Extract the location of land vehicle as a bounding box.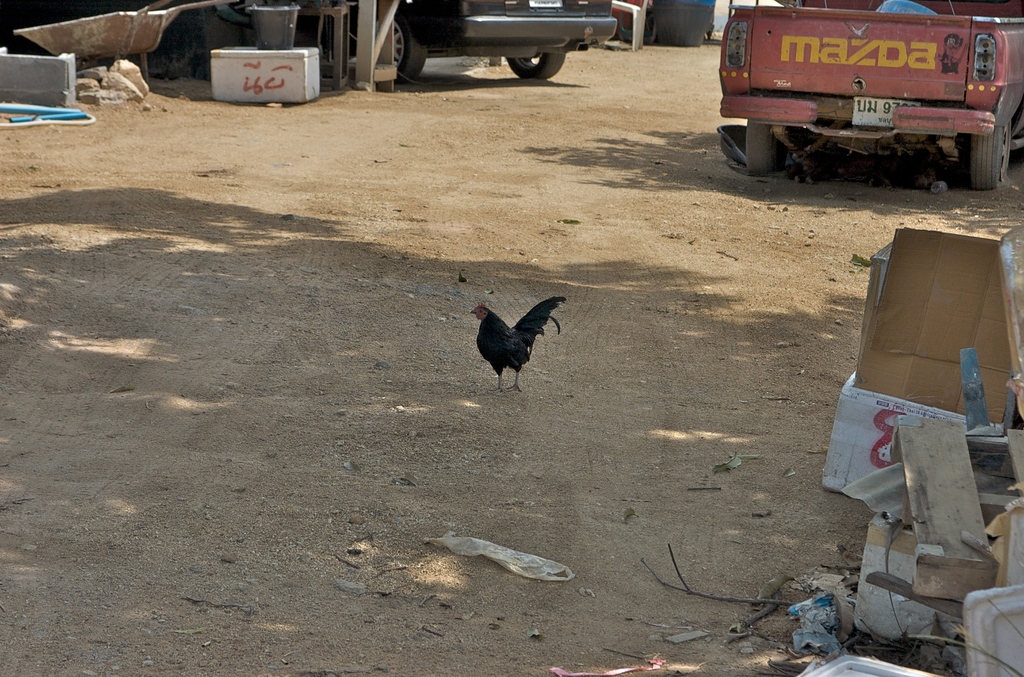
locate(707, 0, 1020, 179).
